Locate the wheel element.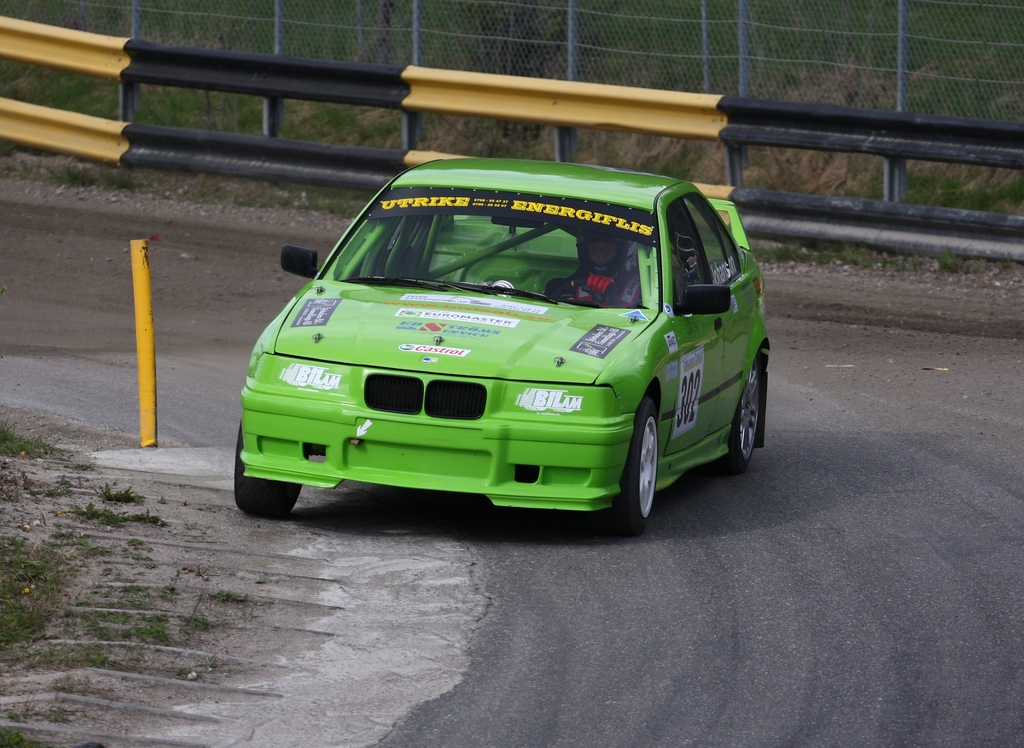
Element bbox: region(552, 280, 626, 311).
